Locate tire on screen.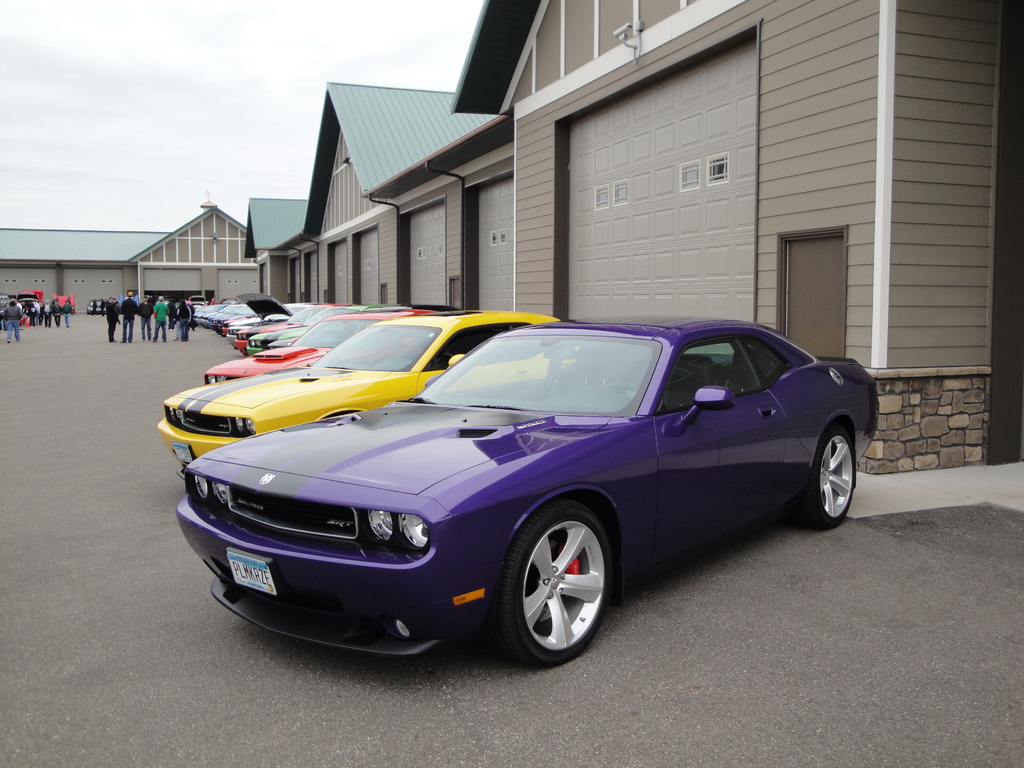
On screen at (488, 508, 616, 672).
